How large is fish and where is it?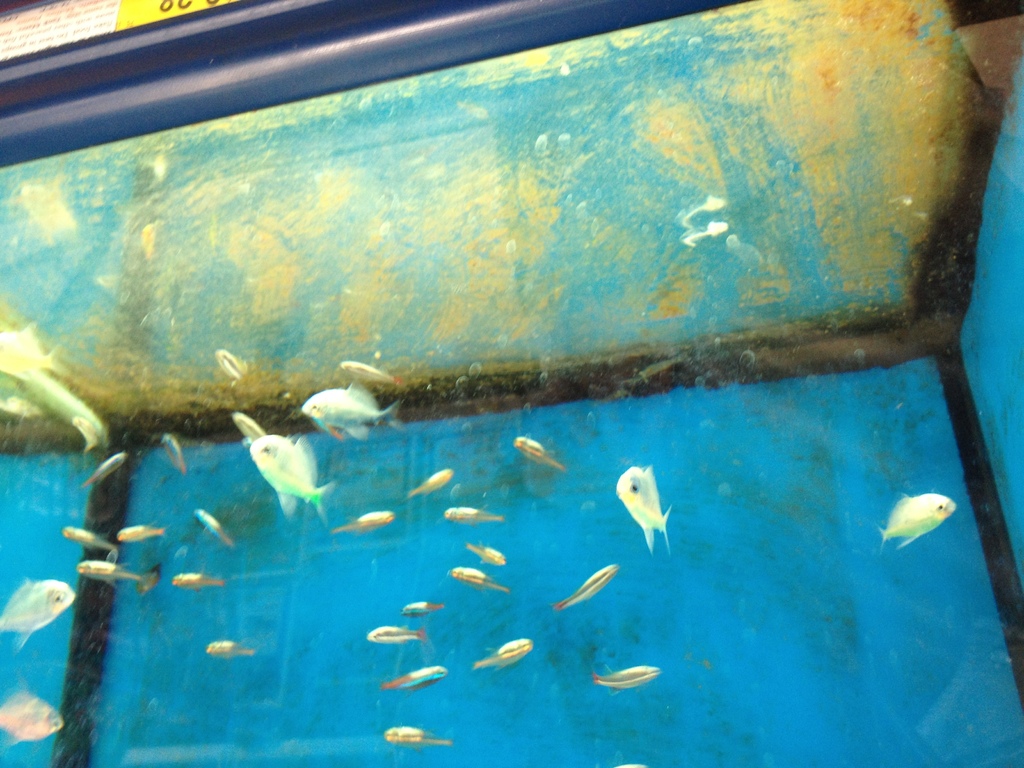
Bounding box: 75:552:170:590.
